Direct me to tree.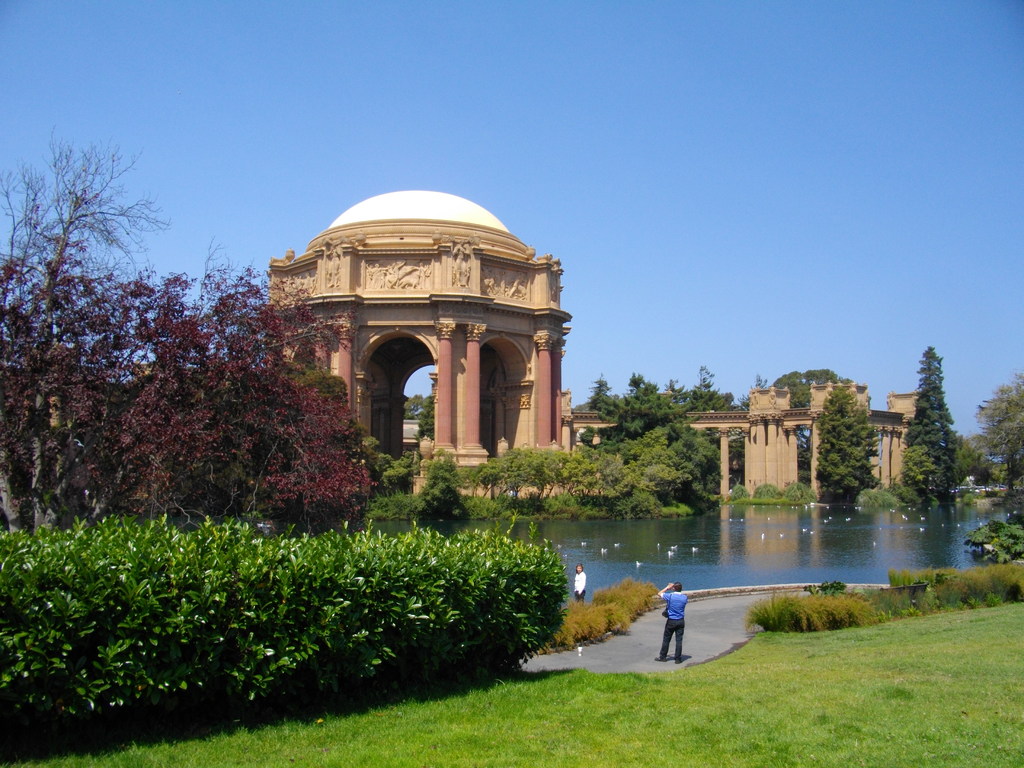
Direction: [left=813, top=388, right=883, bottom=504].
